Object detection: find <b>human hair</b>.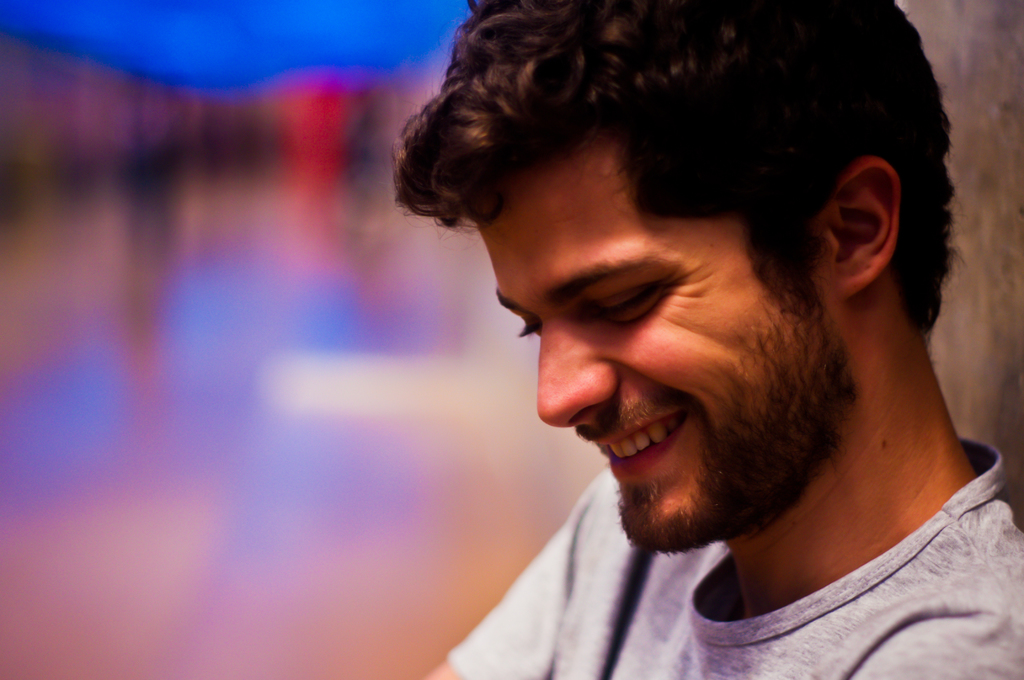
crop(419, 8, 936, 378).
